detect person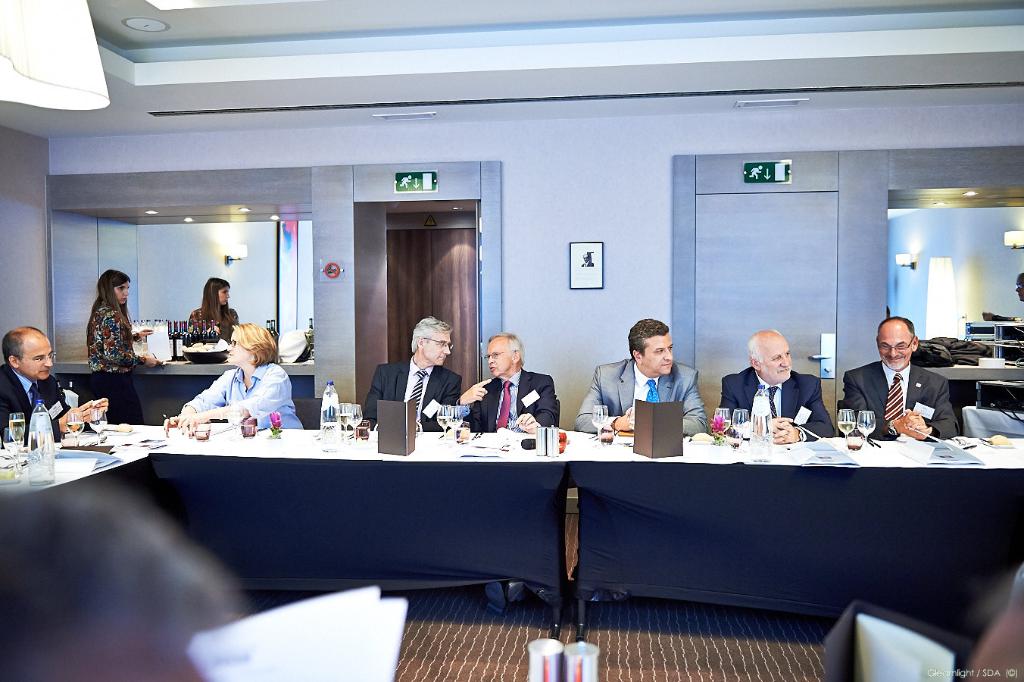
detection(169, 318, 311, 443)
